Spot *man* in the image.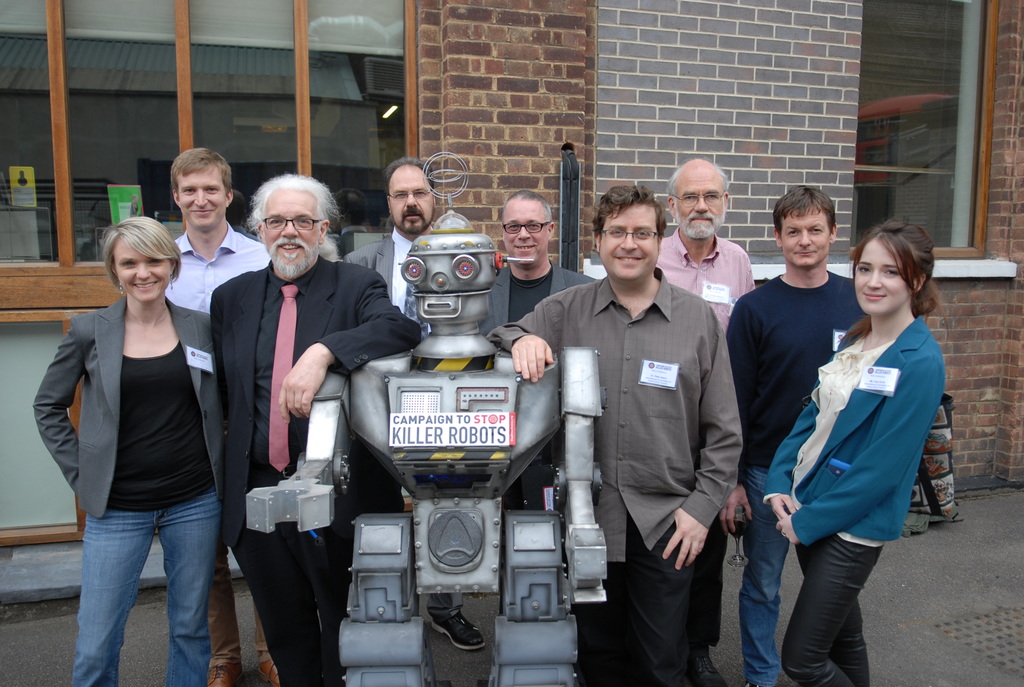
*man* found at {"left": 723, "top": 186, "right": 872, "bottom": 686}.
